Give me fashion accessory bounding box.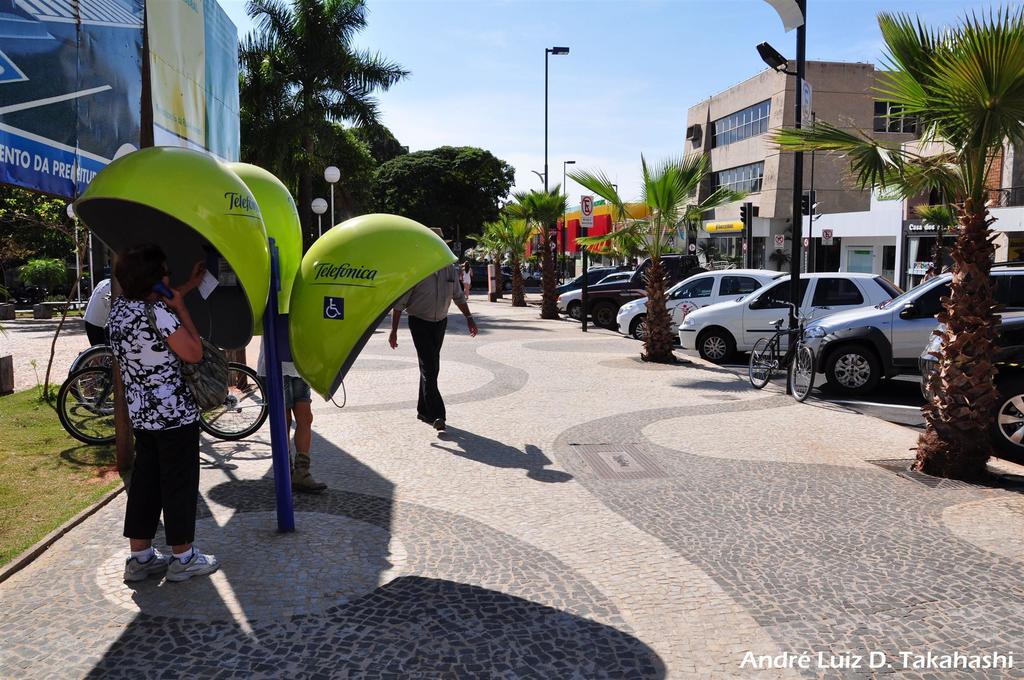
{"left": 161, "top": 547, "right": 218, "bottom": 583}.
